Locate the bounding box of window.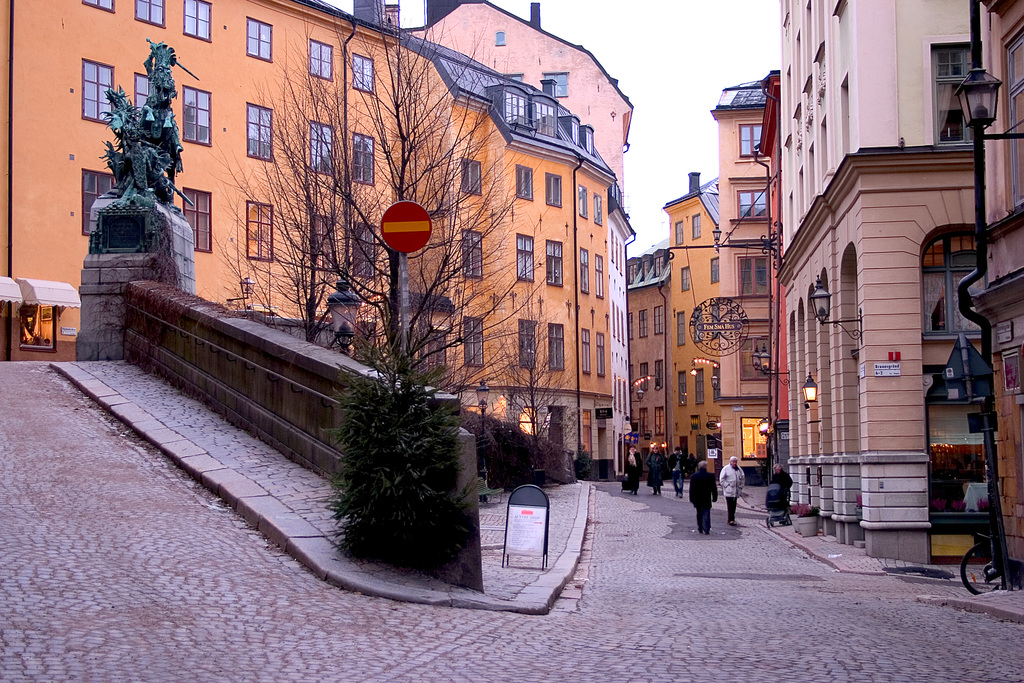
Bounding box: Rect(576, 187, 588, 216).
